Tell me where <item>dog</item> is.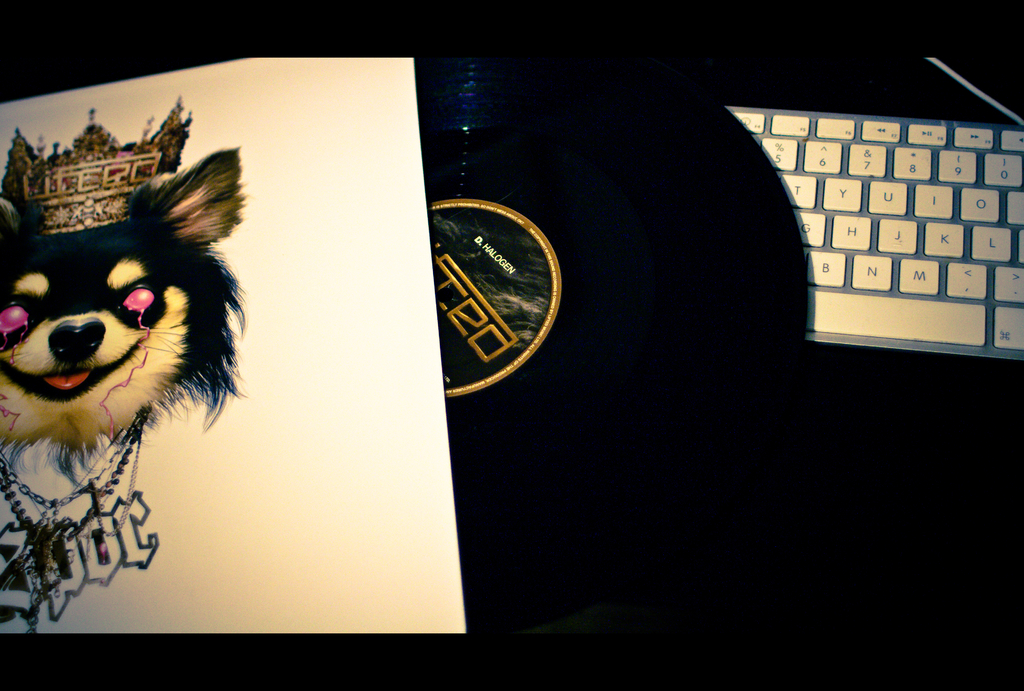
<item>dog</item> is at 0 143 244 615.
